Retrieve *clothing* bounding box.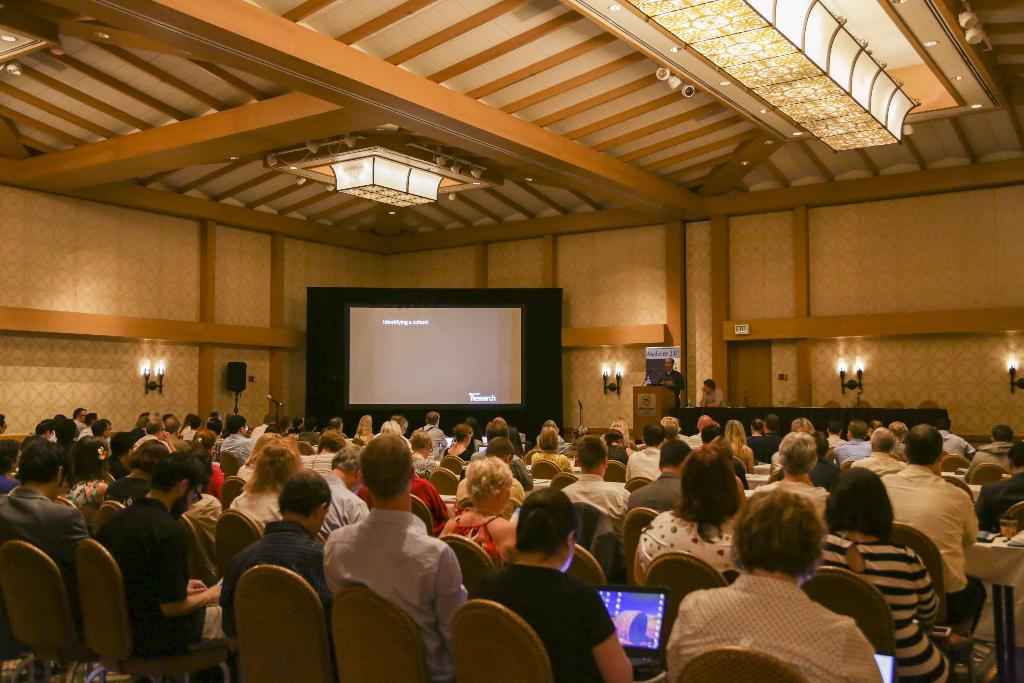
Bounding box: [663,568,888,682].
